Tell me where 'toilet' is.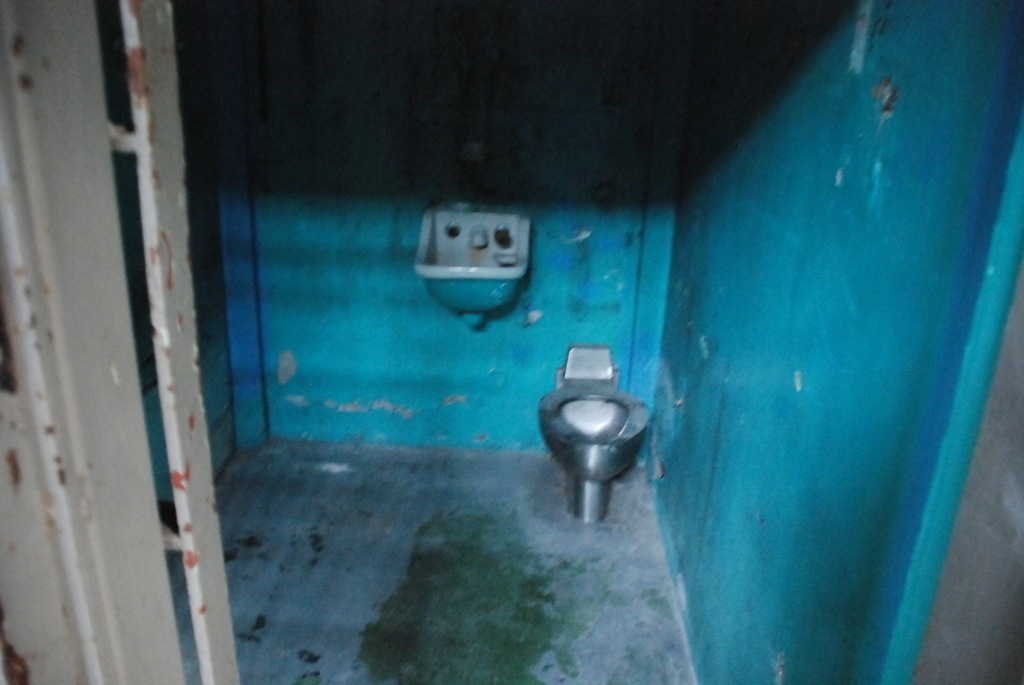
'toilet' is at BBox(538, 375, 655, 534).
